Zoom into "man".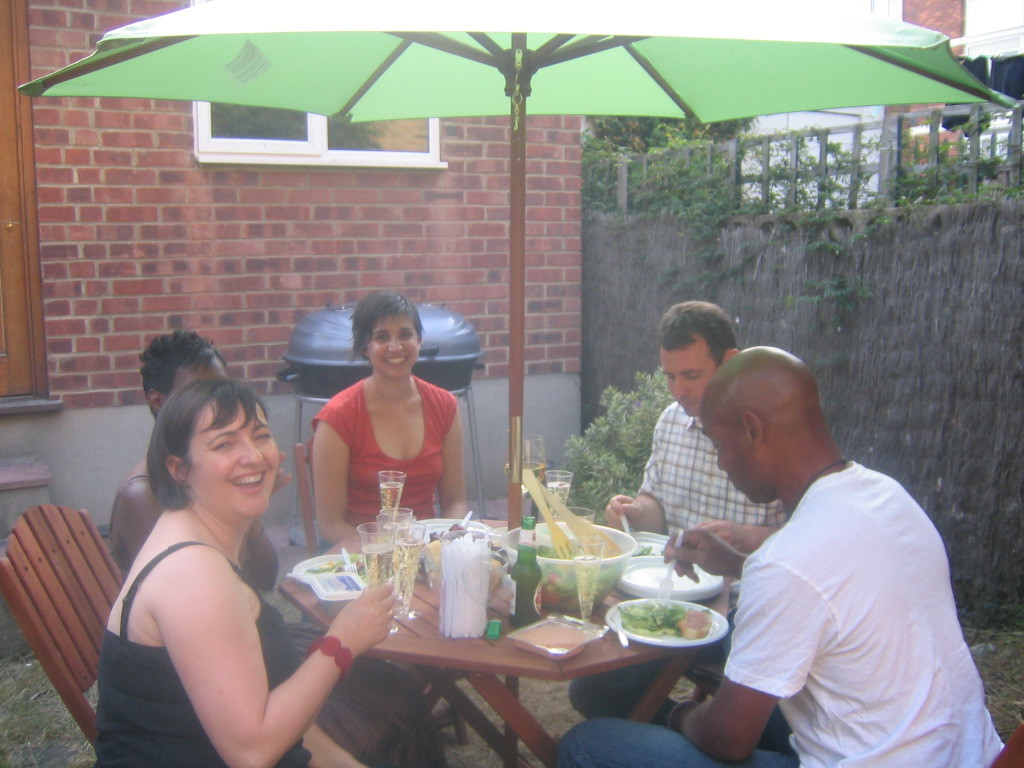
Zoom target: {"left": 563, "top": 301, "right": 788, "bottom": 718}.
